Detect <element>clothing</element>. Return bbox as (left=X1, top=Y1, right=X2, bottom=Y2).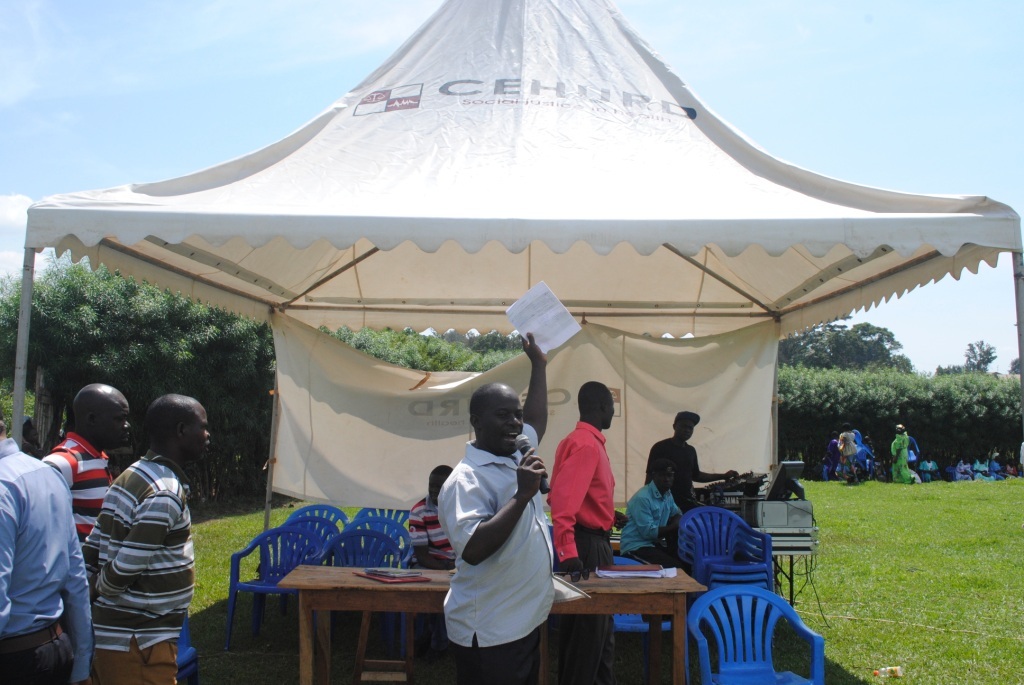
(left=0, top=436, right=95, bottom=684).
